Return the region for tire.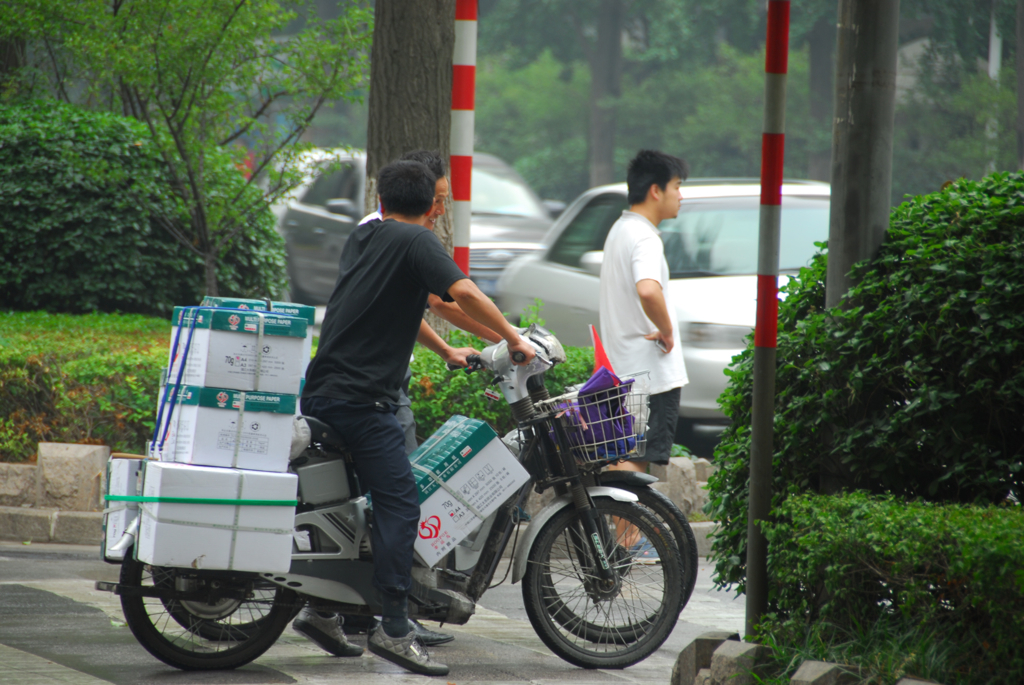
[left=538, top=479, right=700, bottom=640].
